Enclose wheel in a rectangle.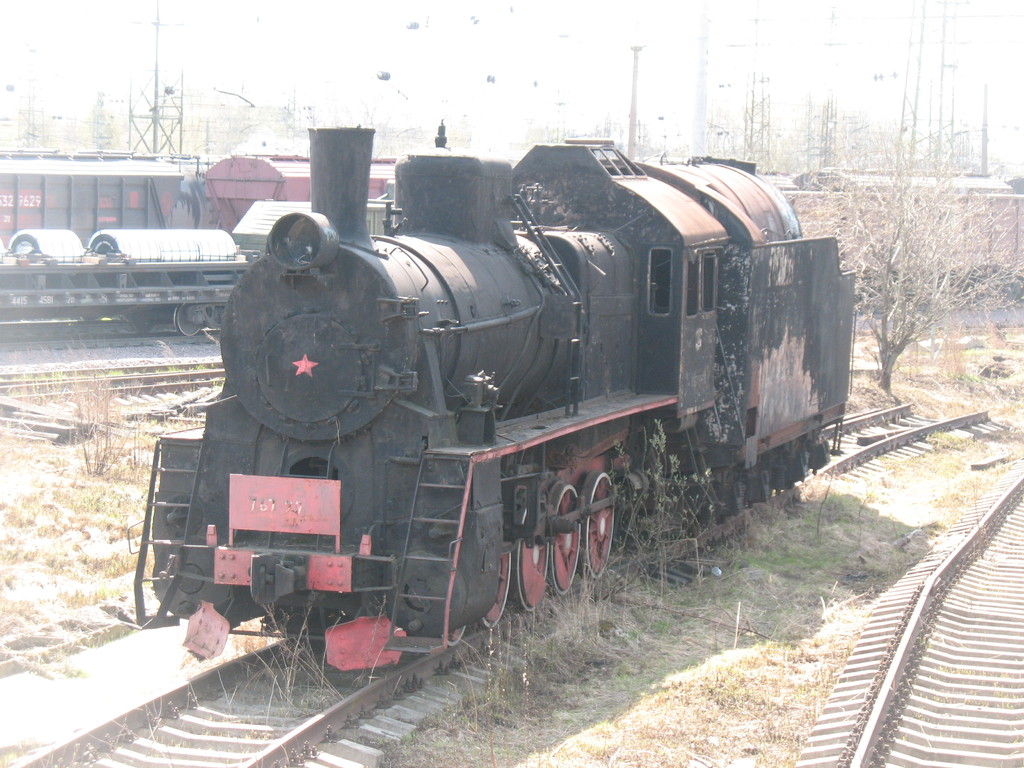
pyautogui.locateOnScreen(550, 484, 584, 597).
